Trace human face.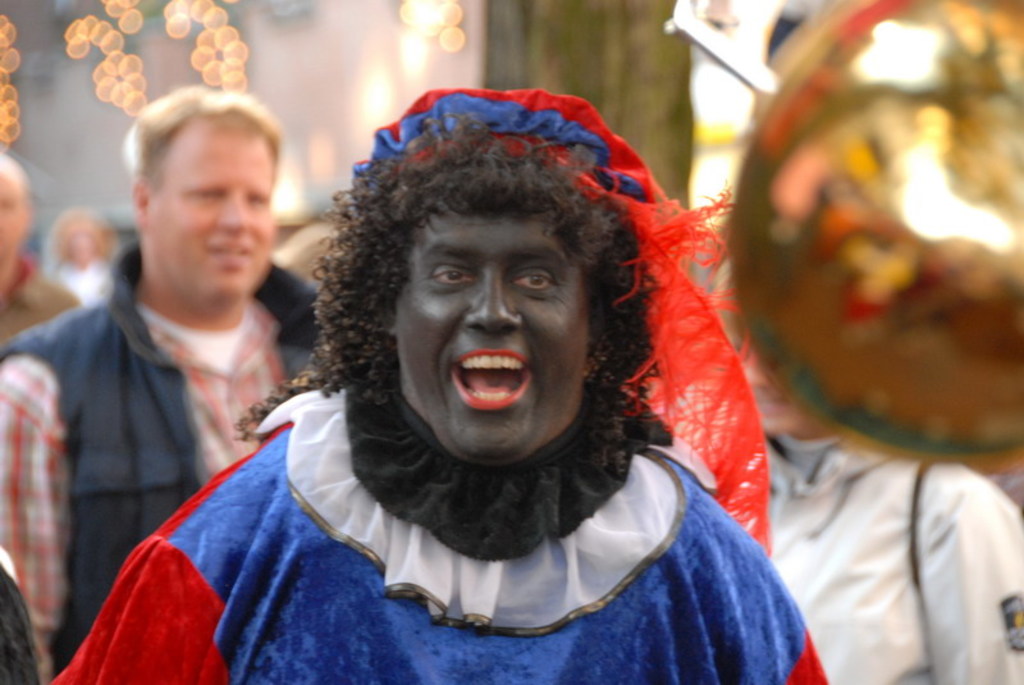
Traced to pyautogui.locateOnScreen(0, 181, 28, 248).
